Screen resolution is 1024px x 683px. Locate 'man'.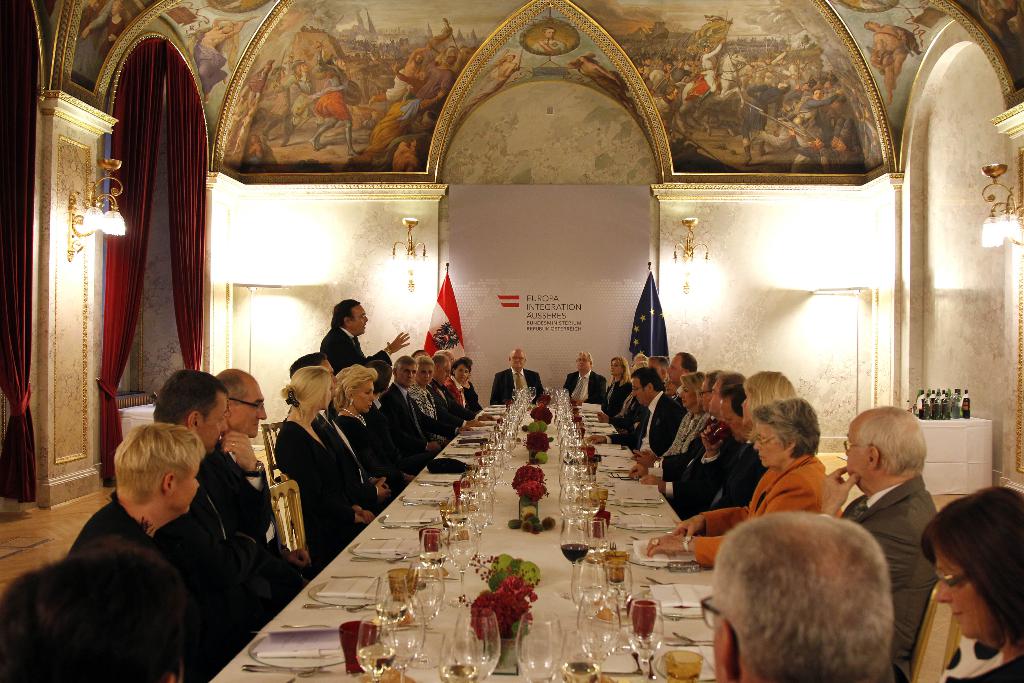
818:404:937:682.
